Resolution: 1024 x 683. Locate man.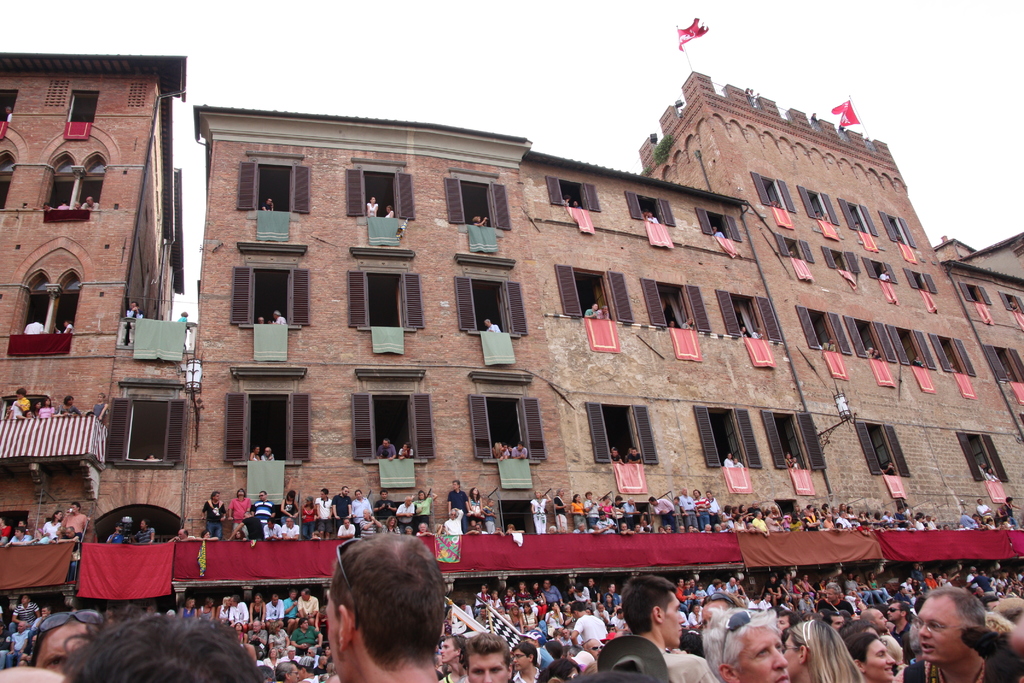
left=903, top=585, right=1015, bottom=682.
